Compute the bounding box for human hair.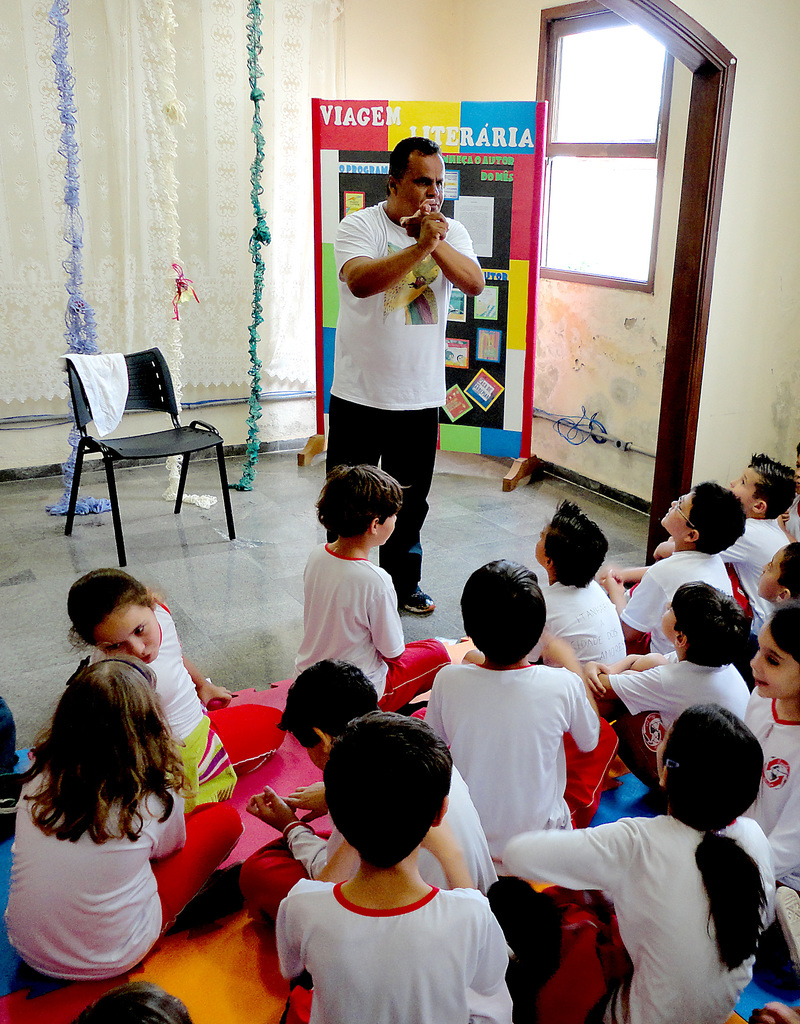
[x1=385, y1=138, x2=443, y2=188].
